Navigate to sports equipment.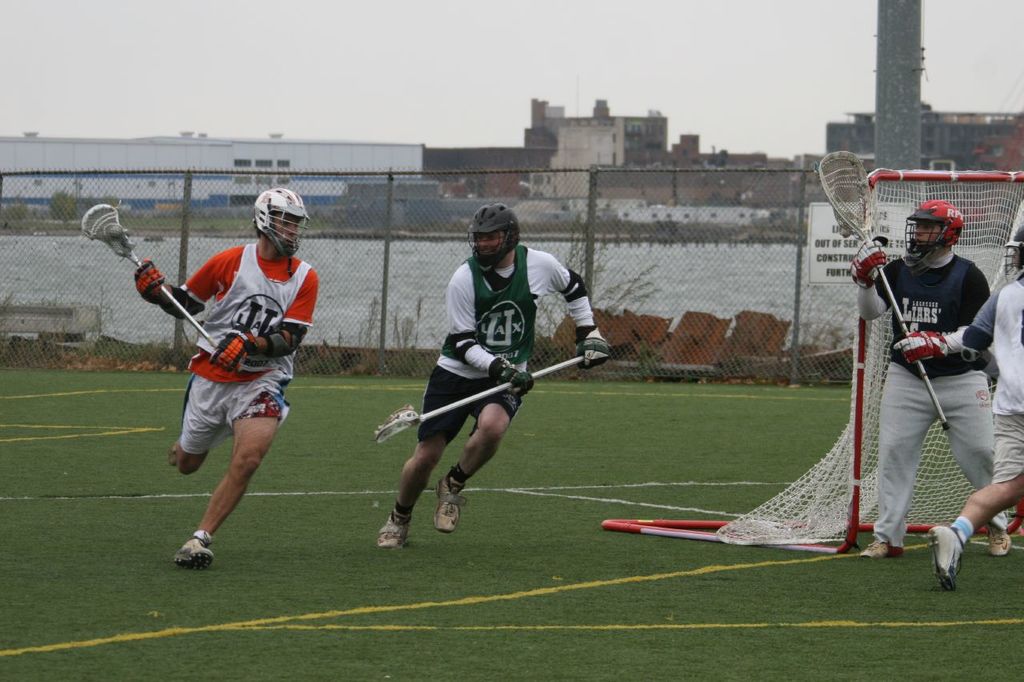
Navigation target: (210,328,258,375).
